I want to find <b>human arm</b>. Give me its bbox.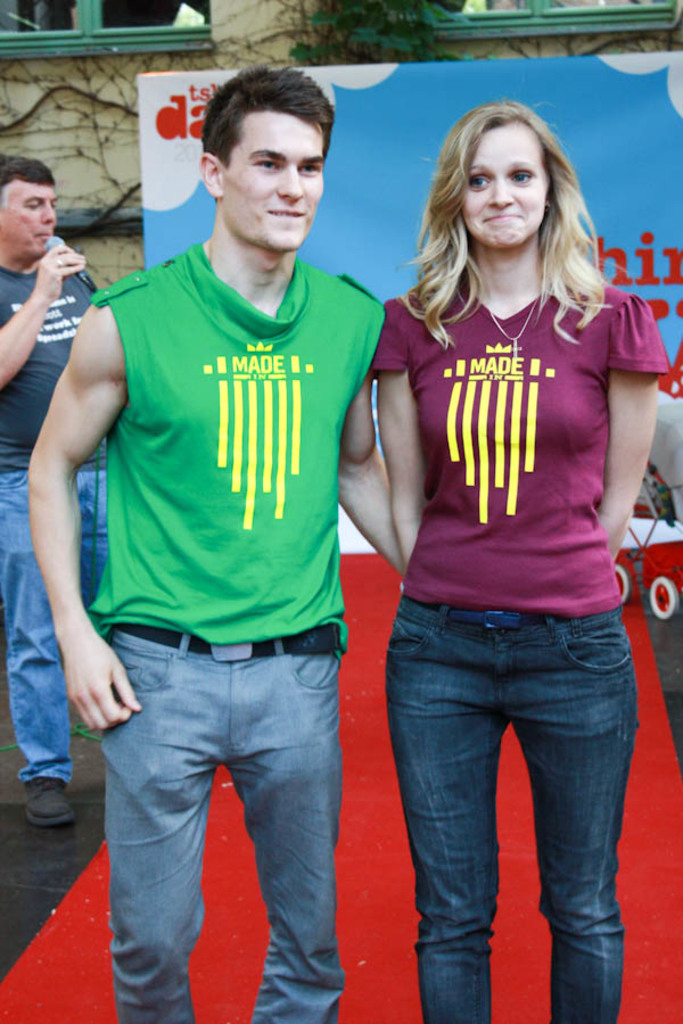
[390, 342, 435, 598].
